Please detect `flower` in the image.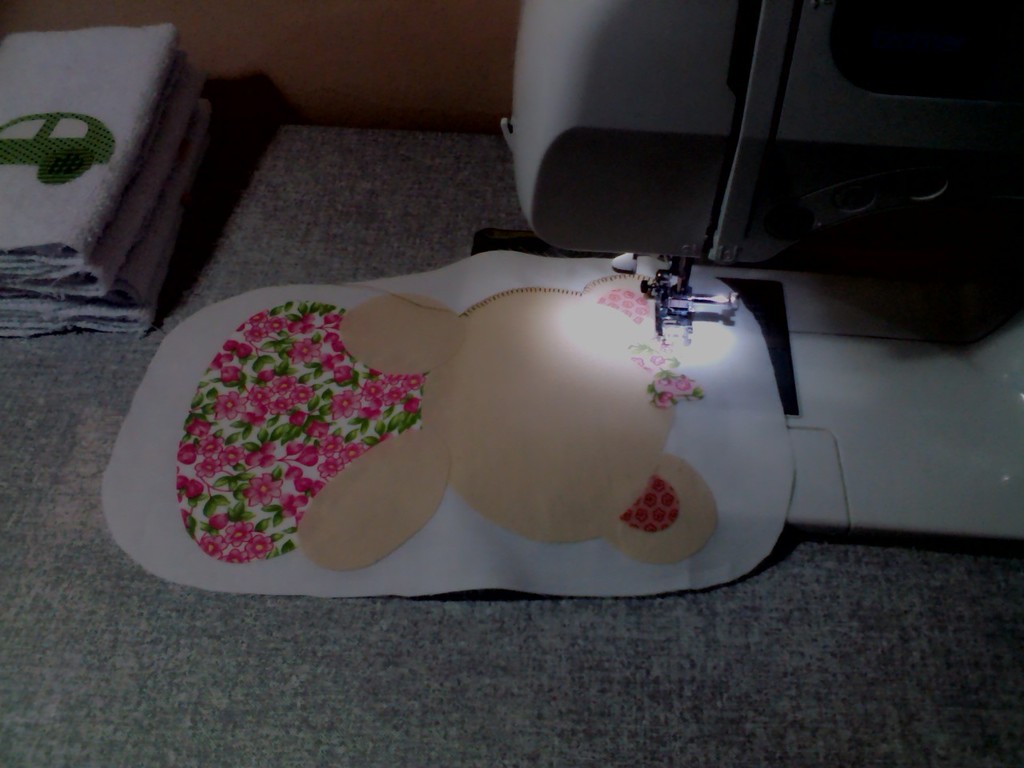
674 376 692 390.
